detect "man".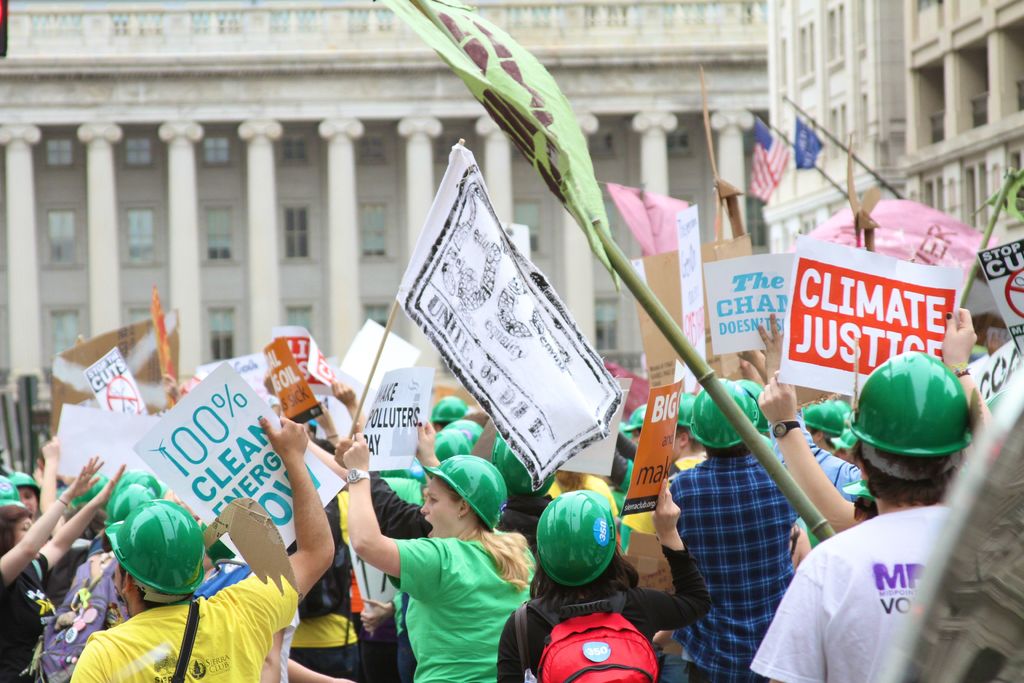
Detected at <bbox>621, 391, 710, 541</bbox>.
